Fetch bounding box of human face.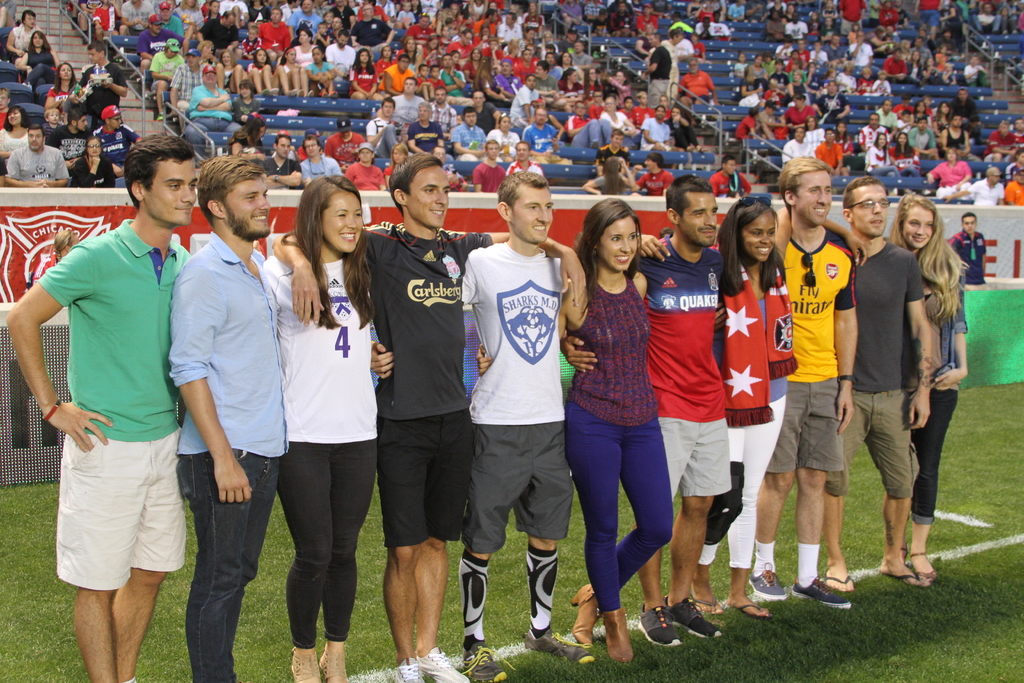
Bbox: rect(280, 138, 289, 156).
